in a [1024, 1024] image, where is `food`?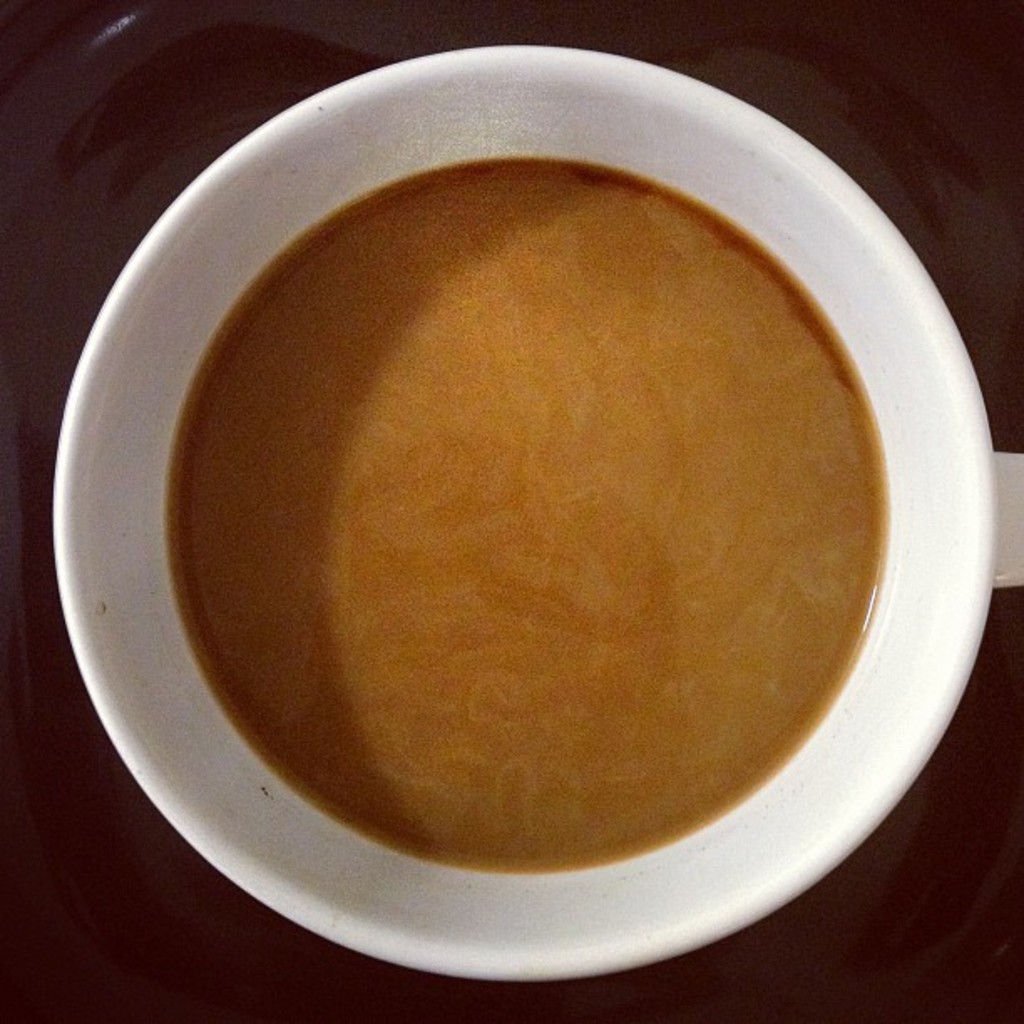
[105, 104, 847, 793].
